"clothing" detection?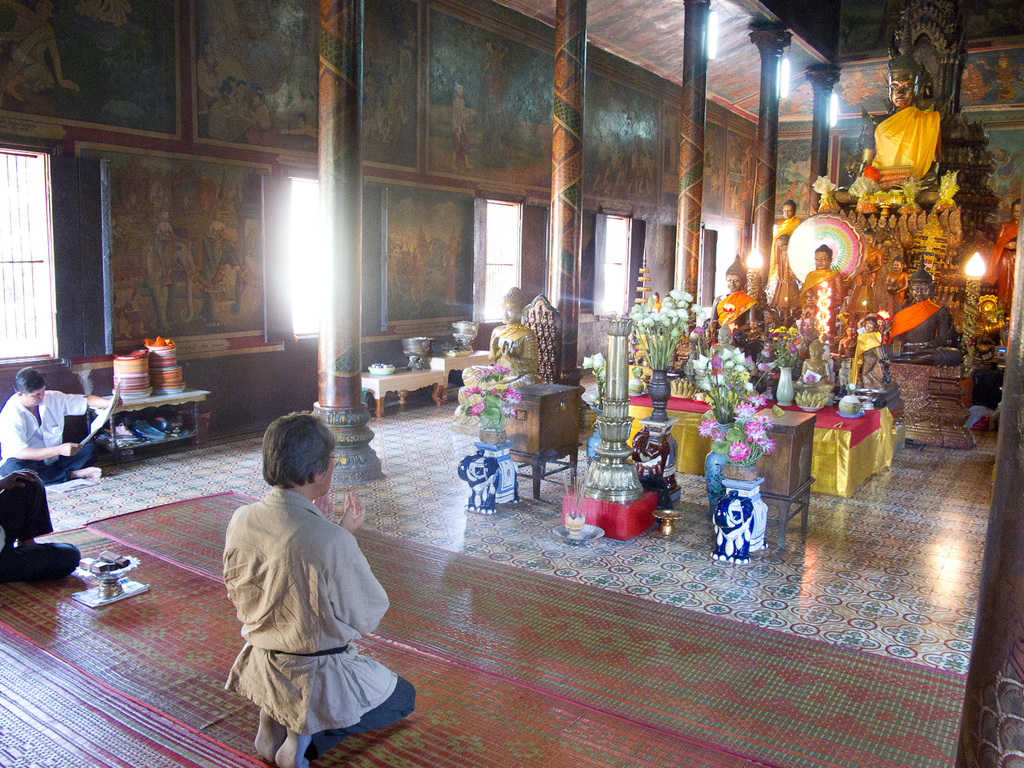
771,213,797,310
